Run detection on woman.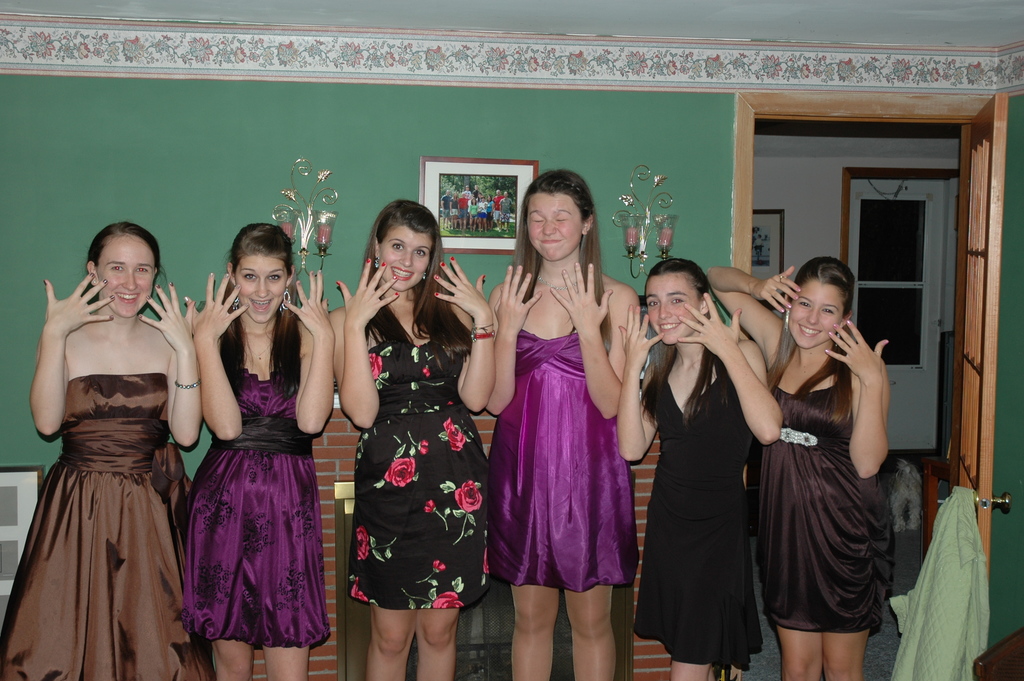
Result: [x1=479, y1=197, x2=488, y2=234].
